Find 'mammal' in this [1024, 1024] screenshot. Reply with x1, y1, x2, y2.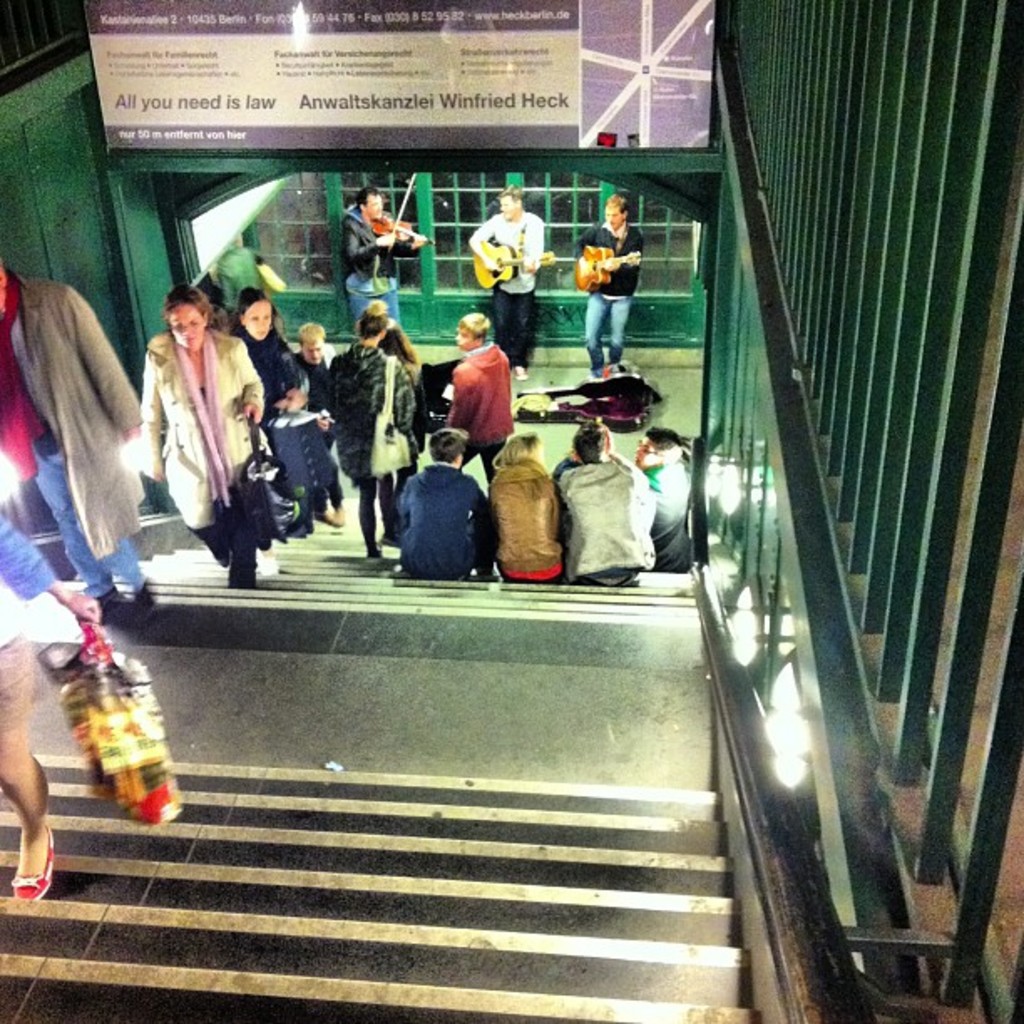
231, 288, 311, 542.
